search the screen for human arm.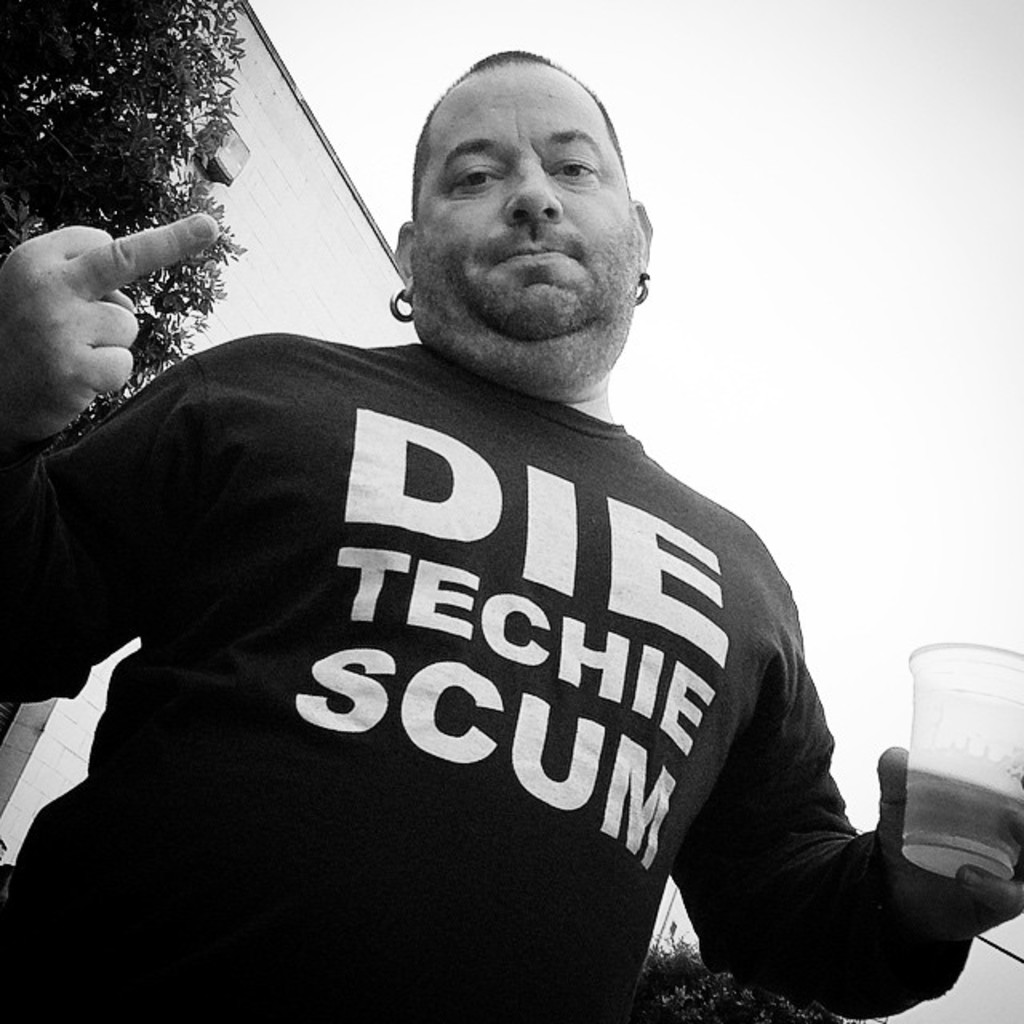
Found at box(757, 670, 960, 1010).
